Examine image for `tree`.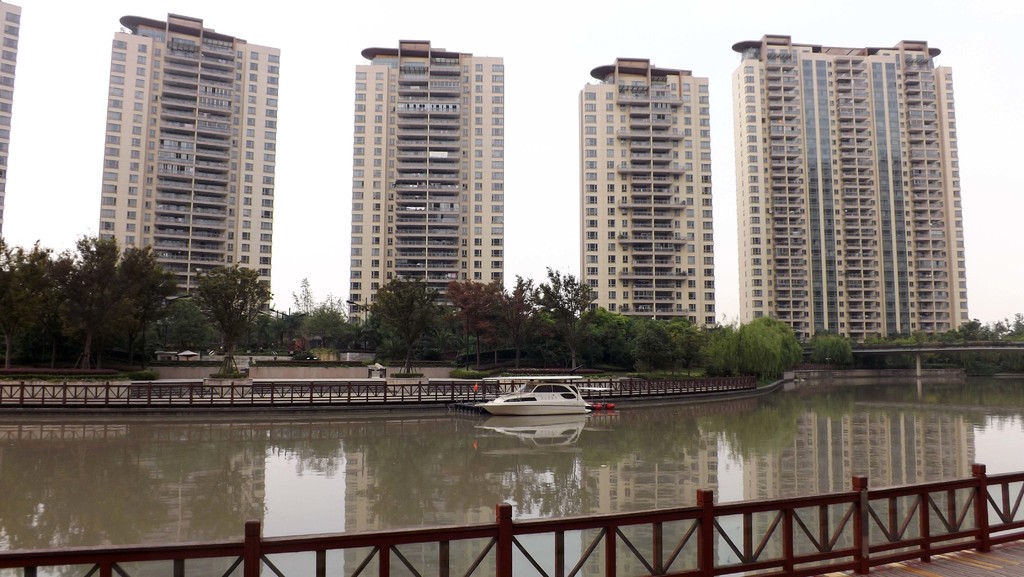
Examination result: detection(446, 279, 505, 370).
